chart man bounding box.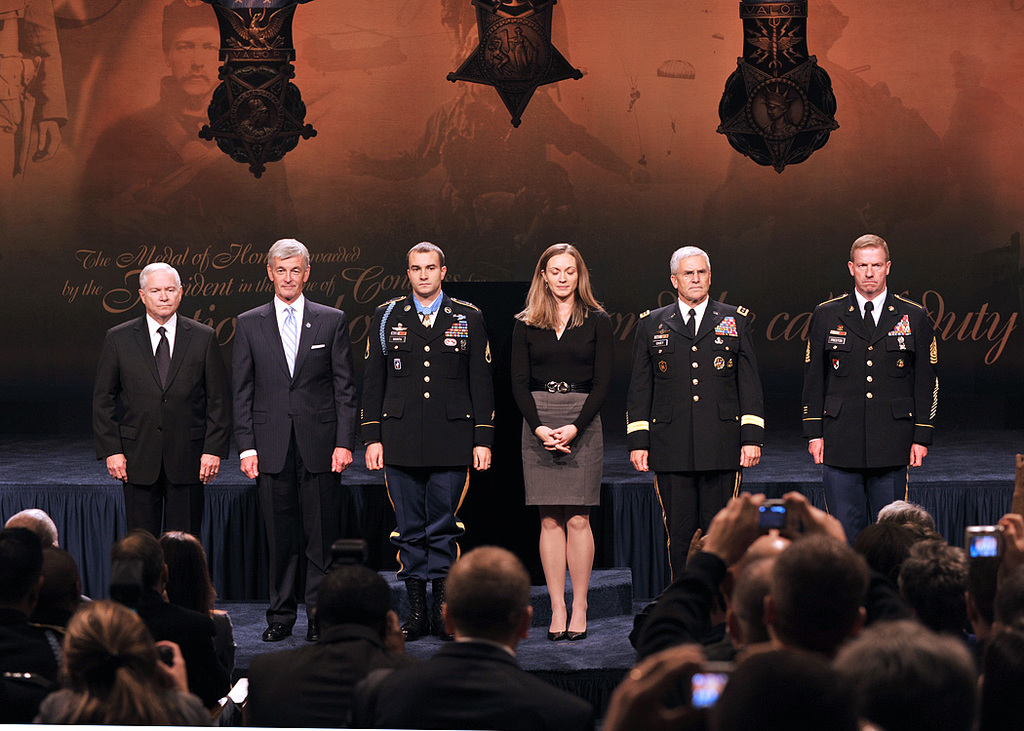
Charted: (622, 250, 762, 586).
